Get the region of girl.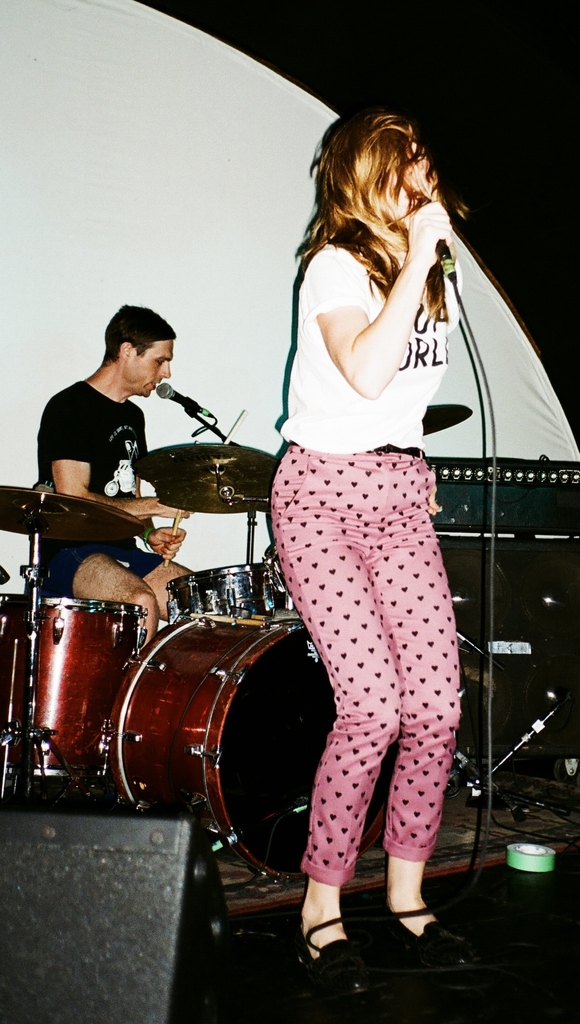
x1=268, y1=108, x2=466, y2=991.
